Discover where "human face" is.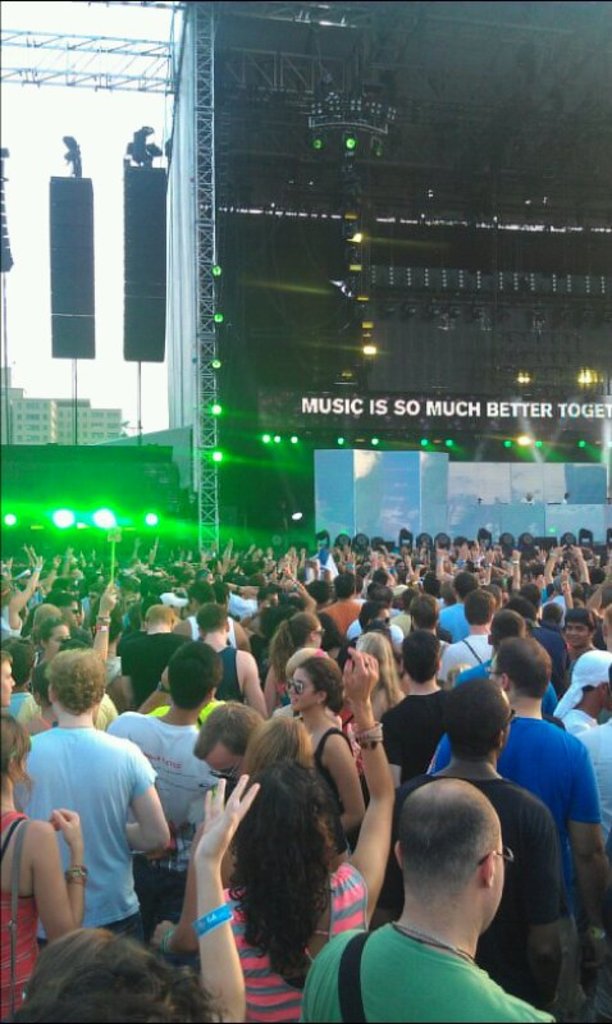
Discovered at [488, 832, 504, 914].
